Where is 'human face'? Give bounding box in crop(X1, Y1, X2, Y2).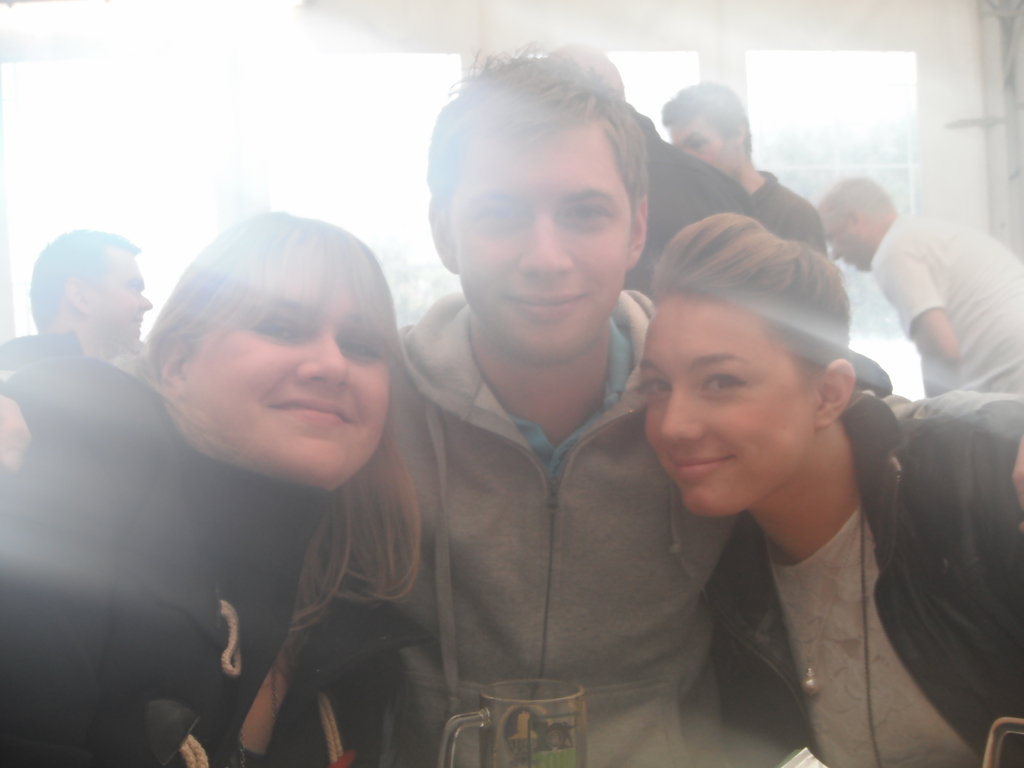
crop(636, 296, 820, 516).
